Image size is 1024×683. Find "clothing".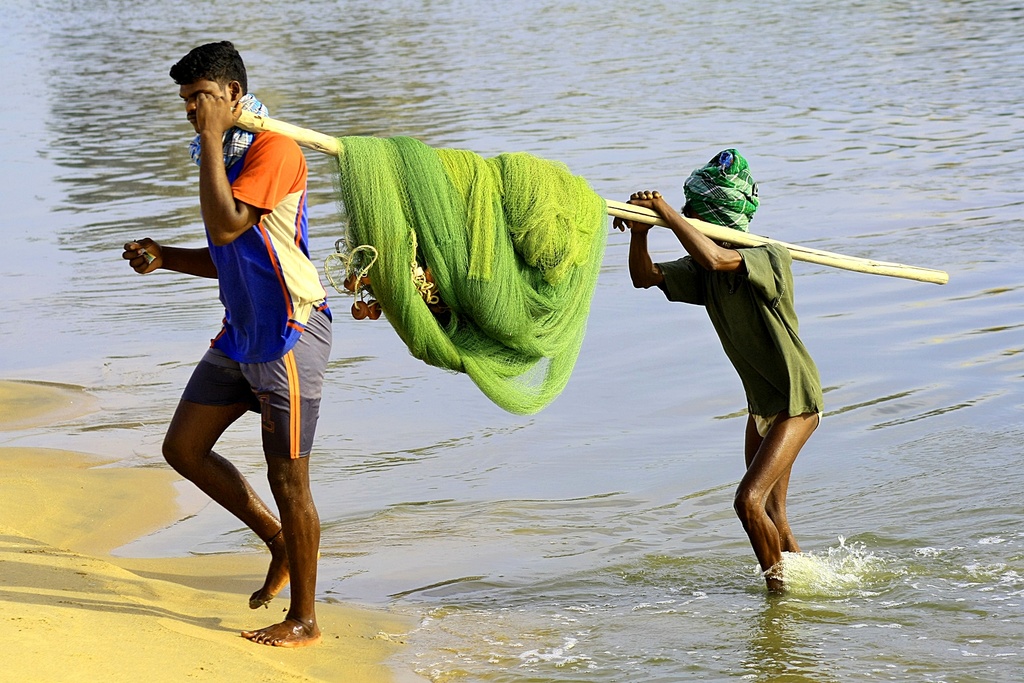
select_region(152, 89, 332, 516).
